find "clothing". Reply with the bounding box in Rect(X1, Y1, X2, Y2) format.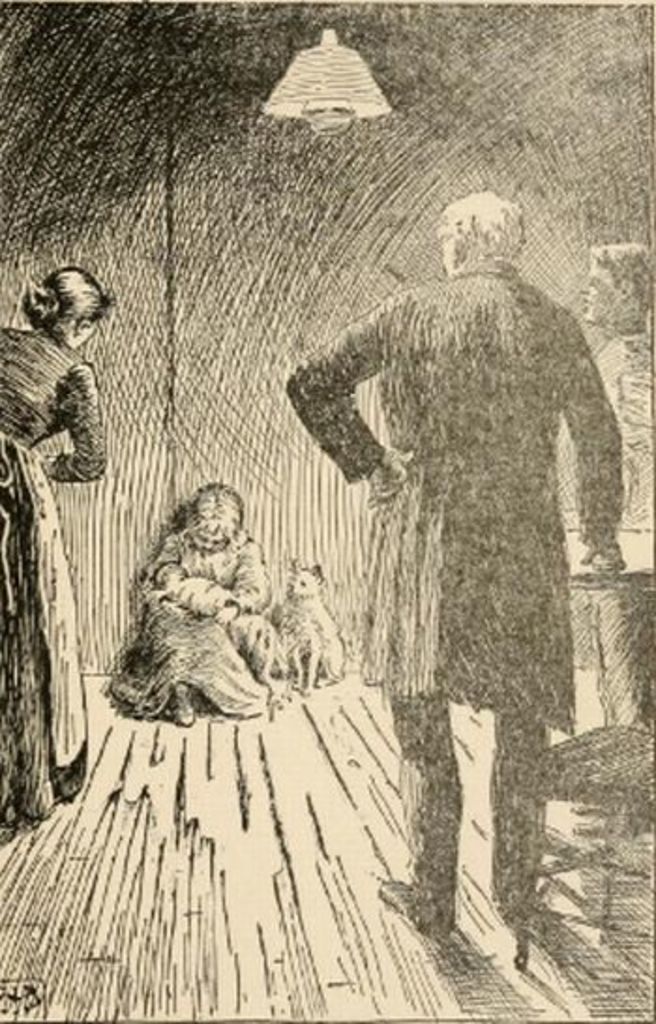
Rect(281, 210, 622, 806).
